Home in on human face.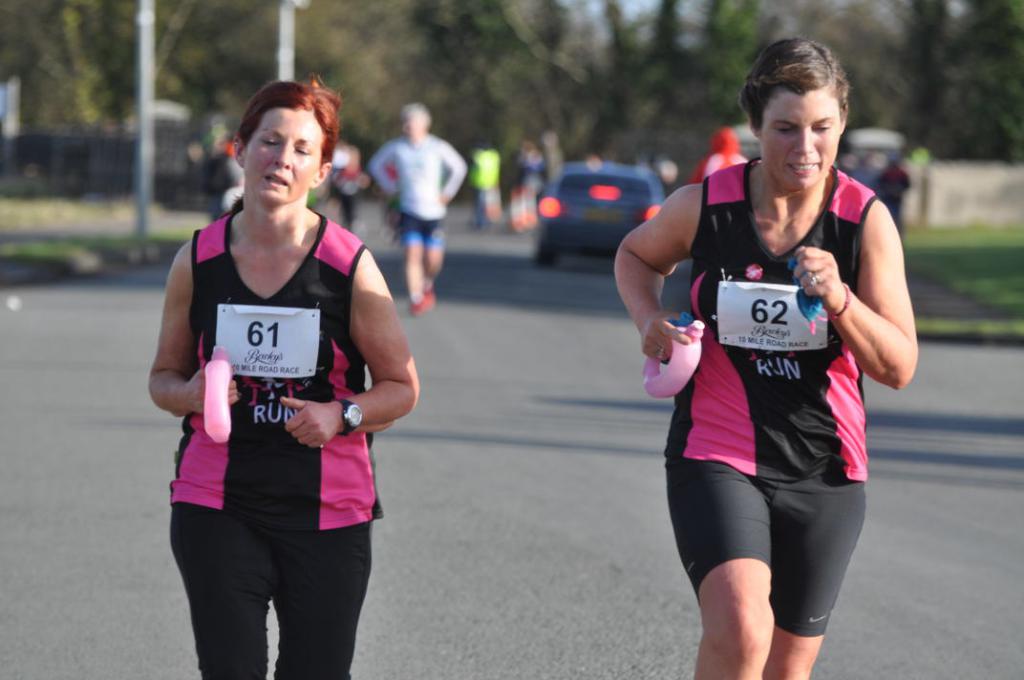
Homed in at 761/88/844/197.
